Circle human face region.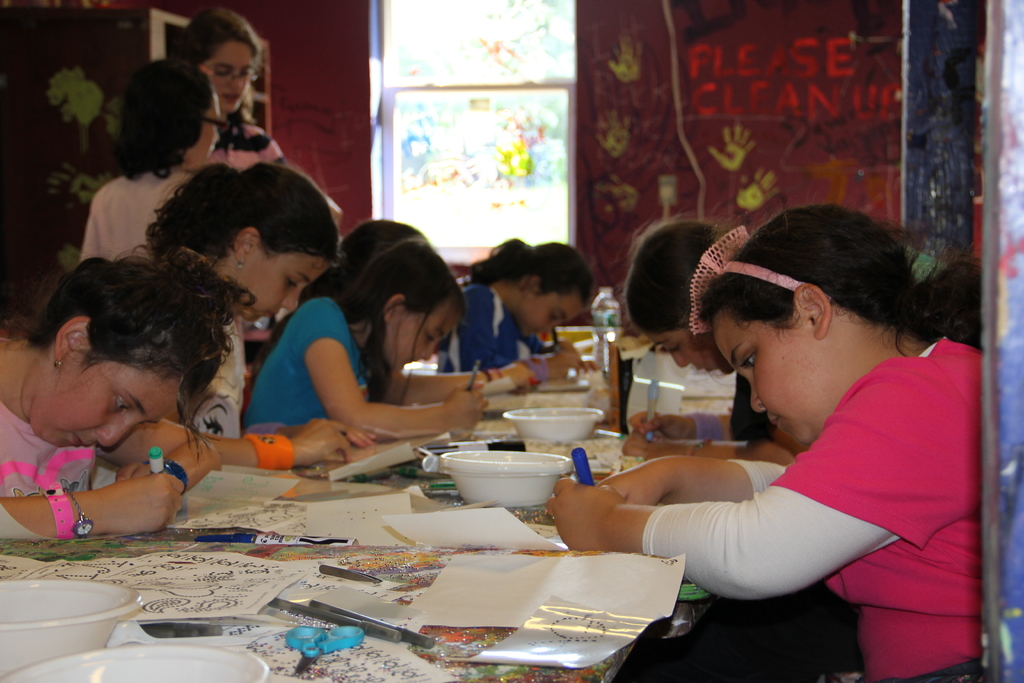
Region: l=250, t=258, r=332, b=320.
